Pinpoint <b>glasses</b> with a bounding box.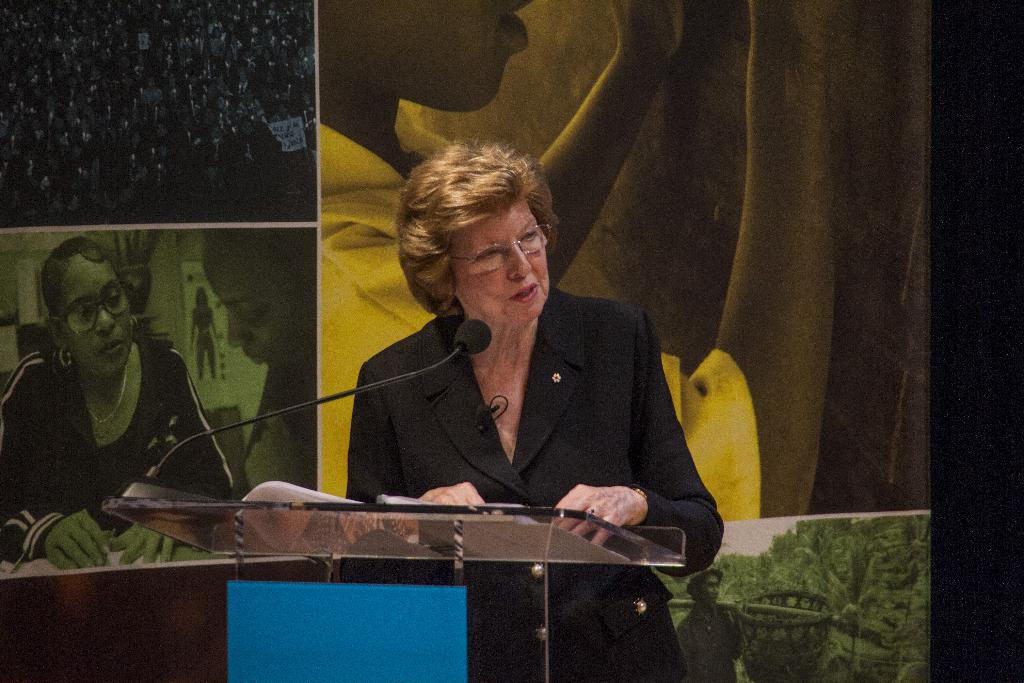
(left=49, top=283, right=127, bottom=341).
